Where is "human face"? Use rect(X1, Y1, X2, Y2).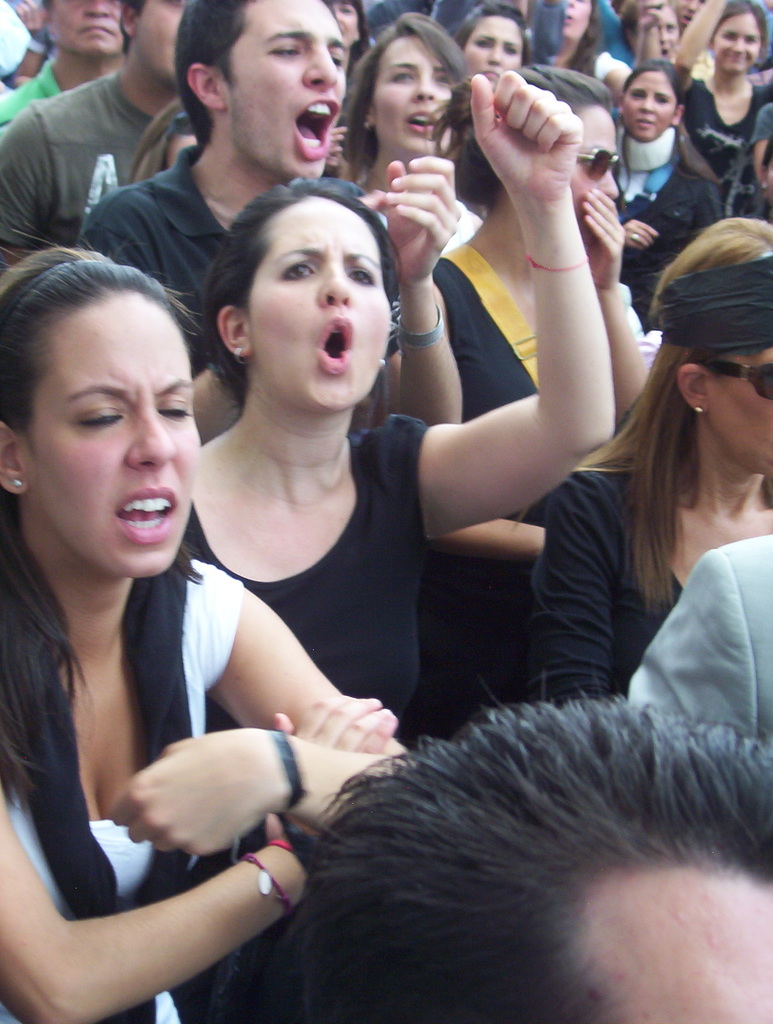
rect(712, 15, 766, 70).
